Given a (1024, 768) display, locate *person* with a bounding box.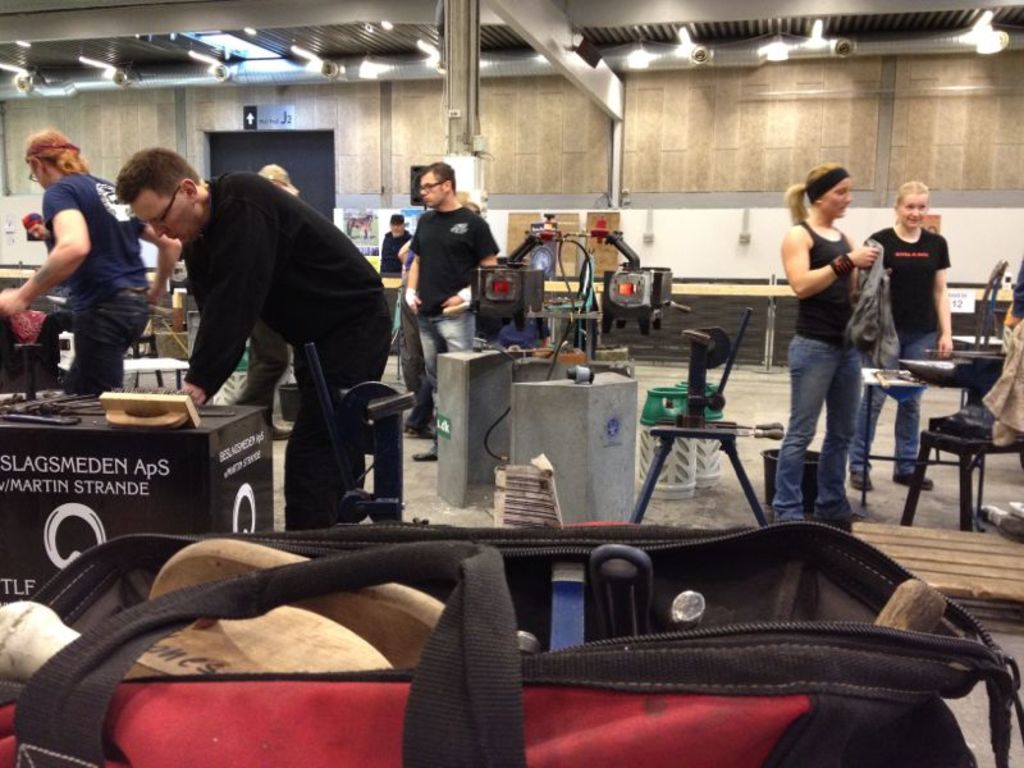
Located: [1005,257,1023,486].
